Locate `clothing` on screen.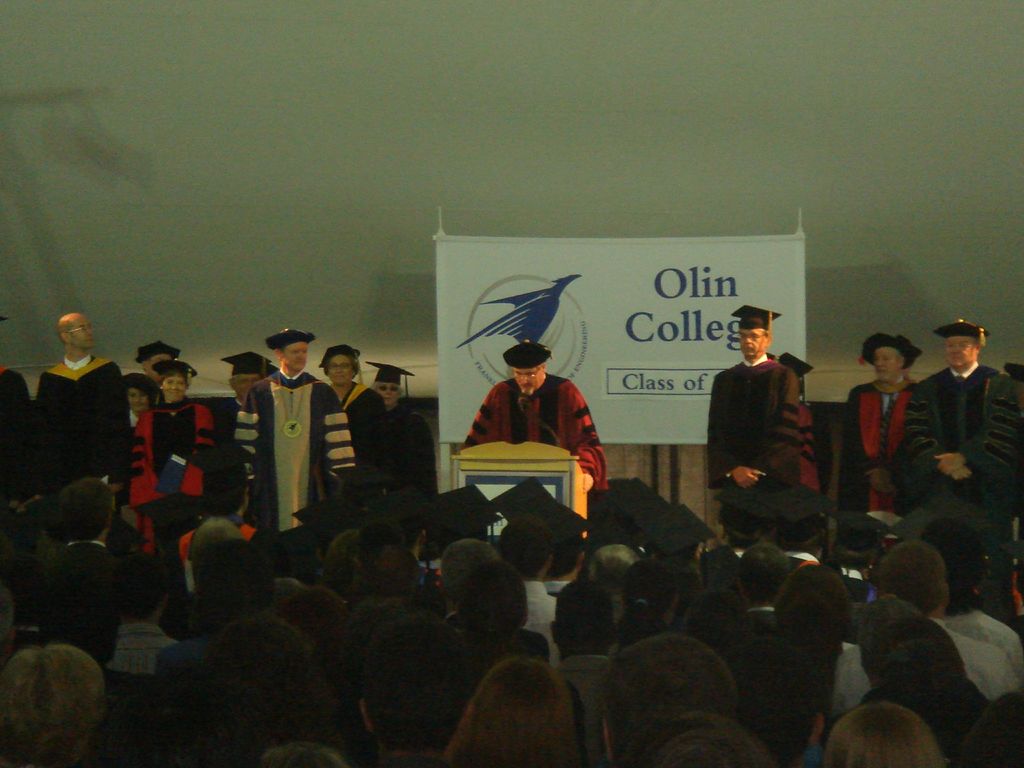
On screen at x1=463 y1=373 x2=605 y2=495.
